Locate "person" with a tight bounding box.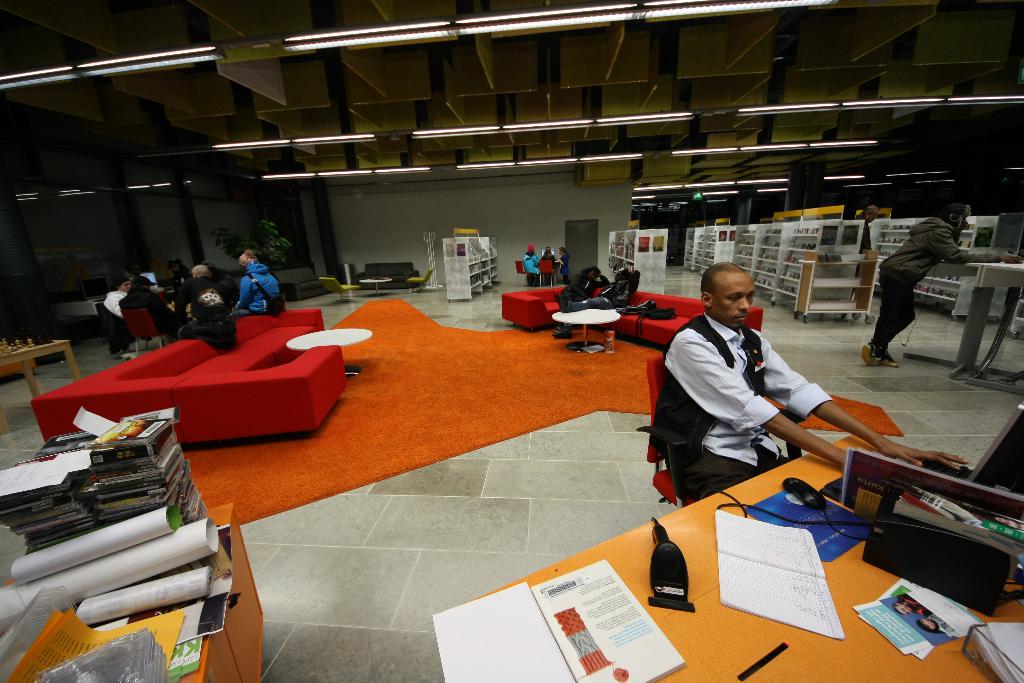
rect(856, 207, 1023, 367).
